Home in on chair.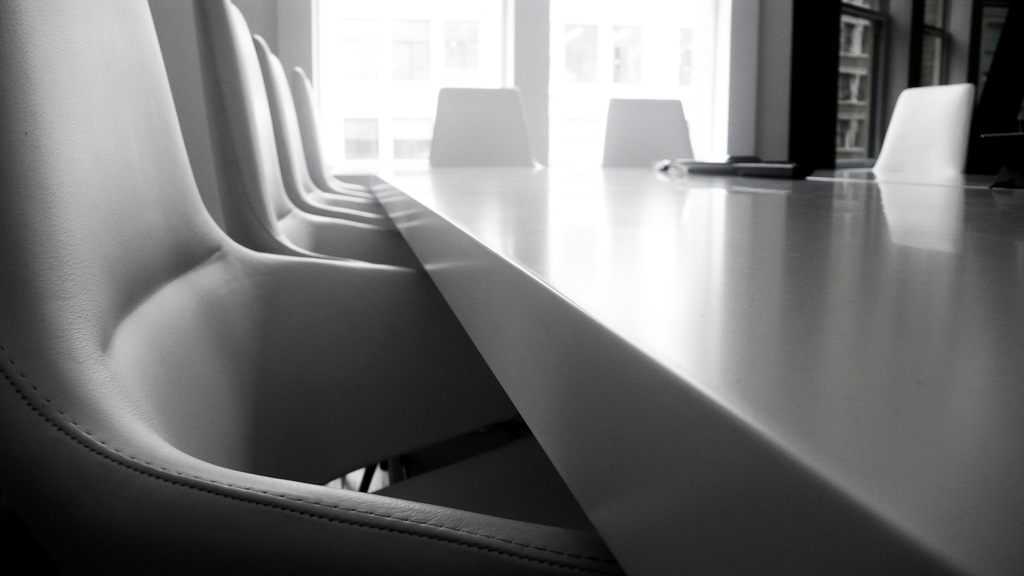
Homed in at <bbox>425, 84, 539, 167</bbox>.
